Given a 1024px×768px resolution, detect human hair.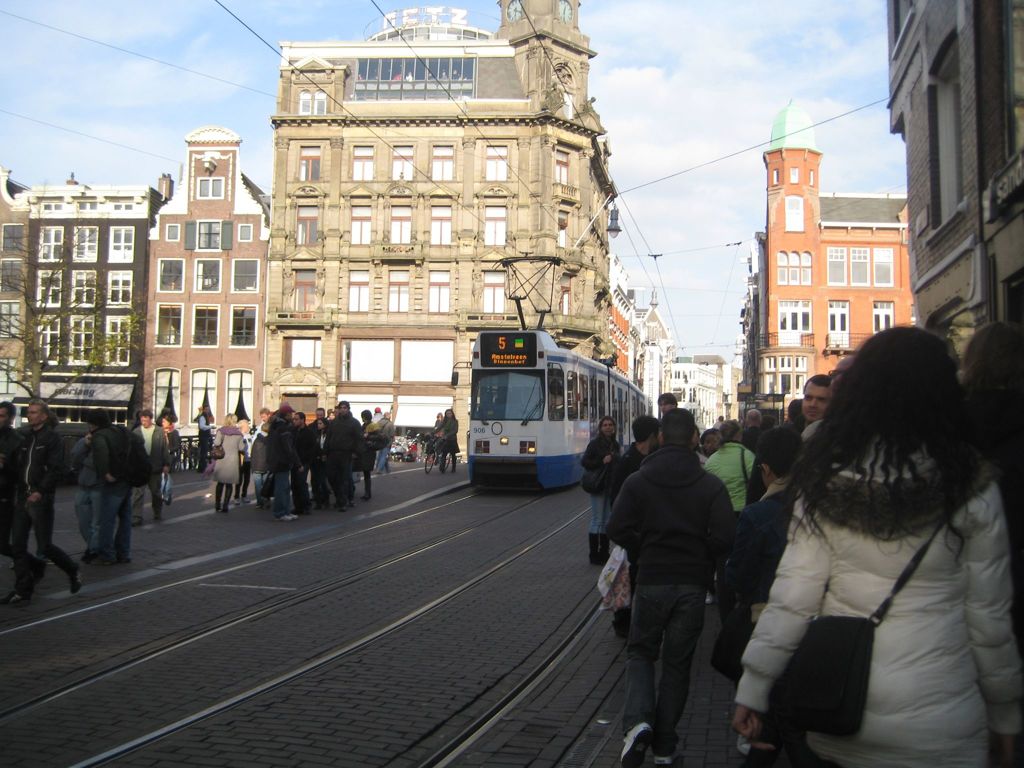
[598,416,619,437].
